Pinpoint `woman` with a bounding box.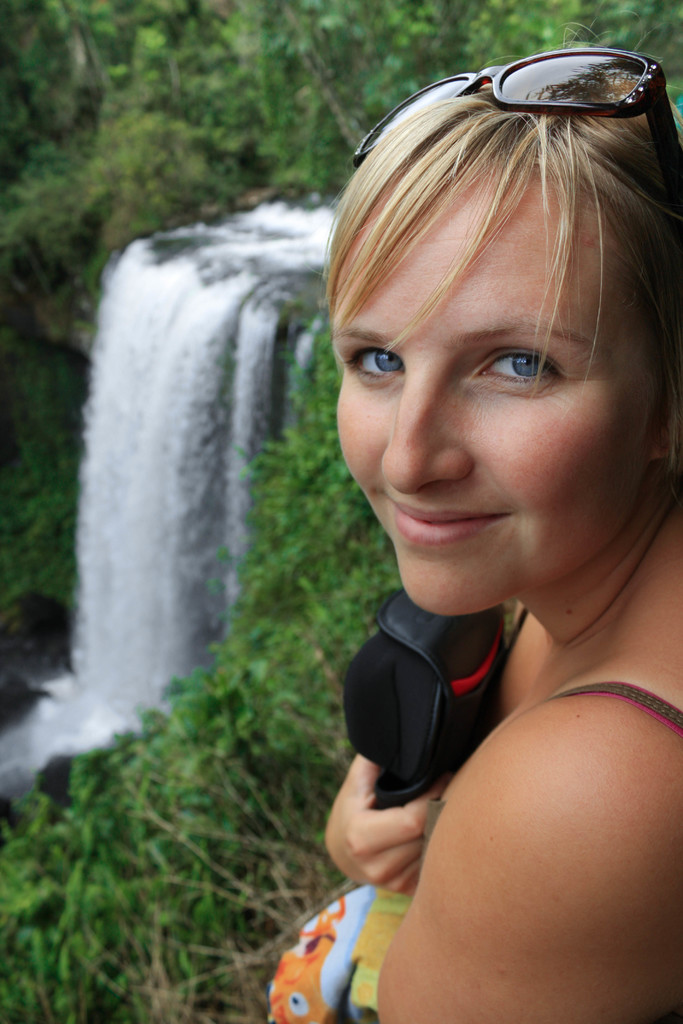
x1=252 y1=0 x2=672 y2=980.
